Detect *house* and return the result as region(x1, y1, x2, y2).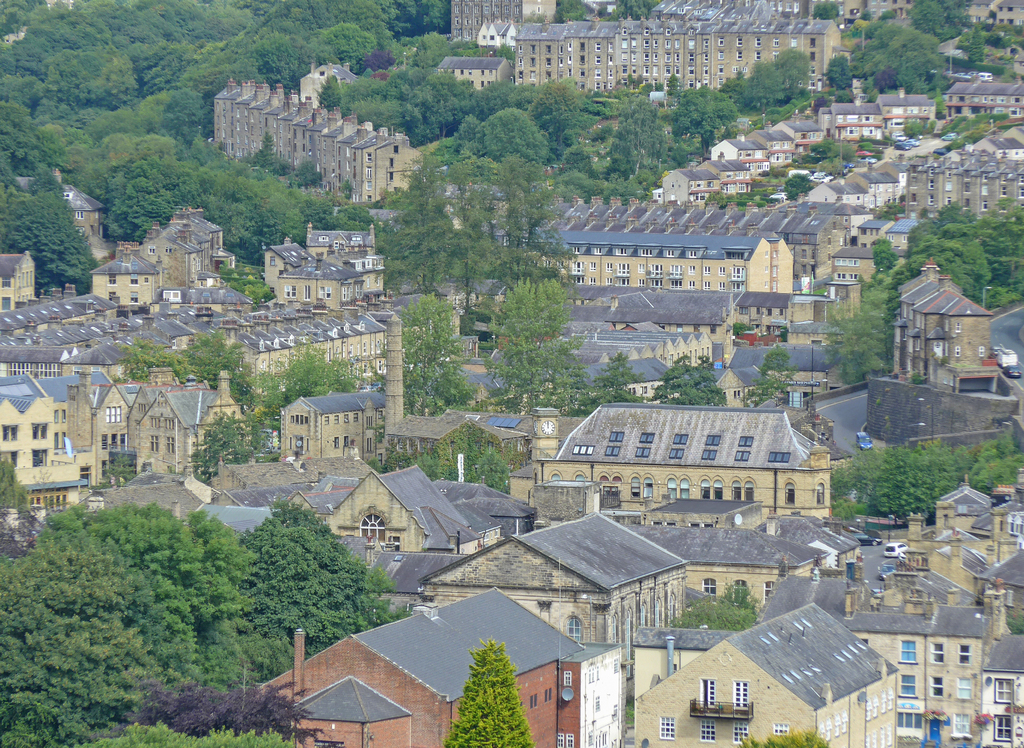
region(820, 97, 888, 143).
